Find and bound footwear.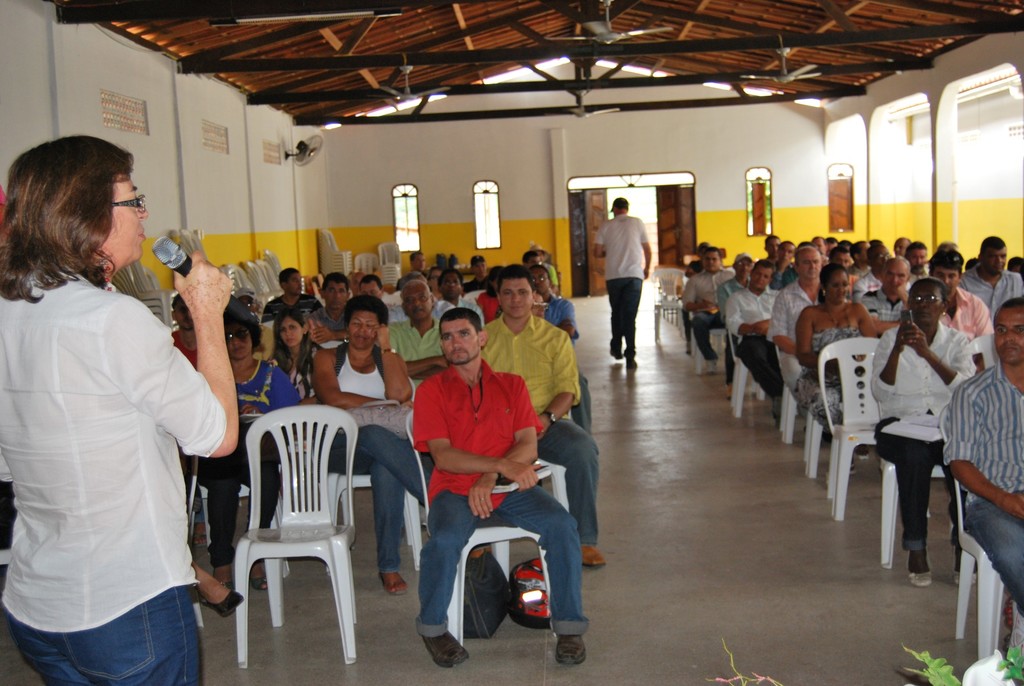
Bound: box=[214, 579, 235, 591].
